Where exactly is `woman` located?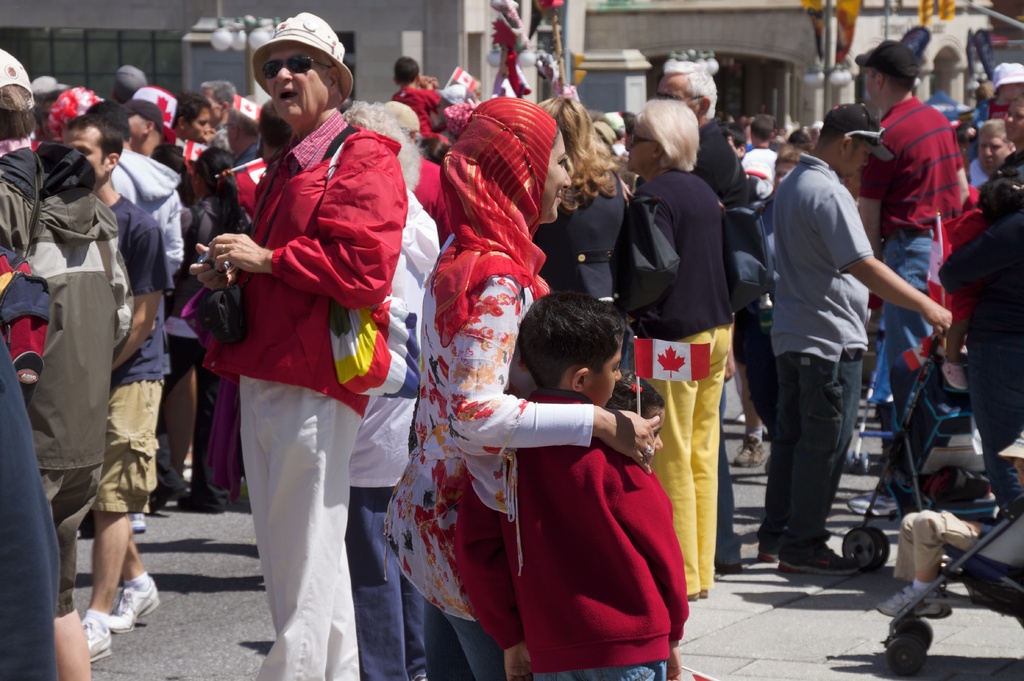
Its bounding box is (left=1002, top=97, right=1023, bottom=182).
